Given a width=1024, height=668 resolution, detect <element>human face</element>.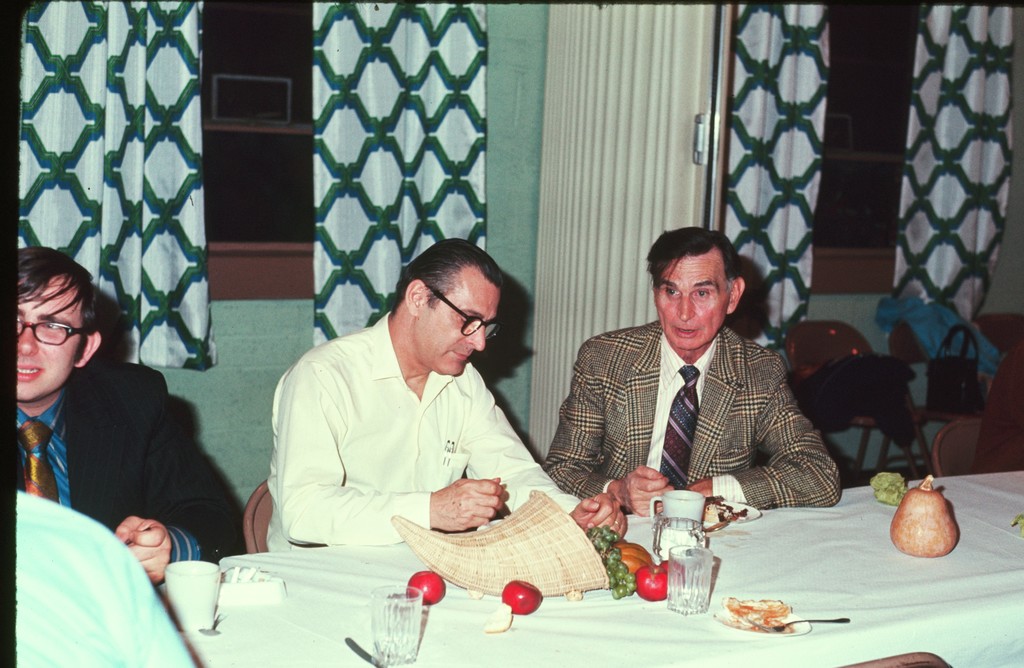
[418, 287, 498, 372].
